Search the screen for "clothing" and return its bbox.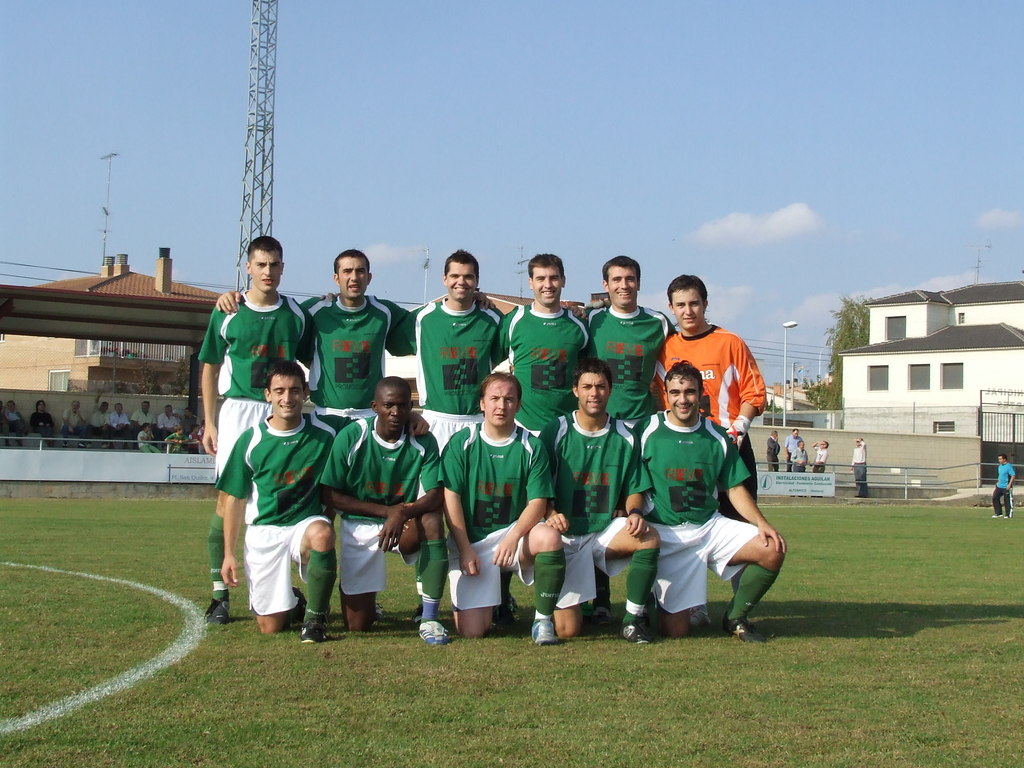
Found: locate(438, 424, 551, 529).
